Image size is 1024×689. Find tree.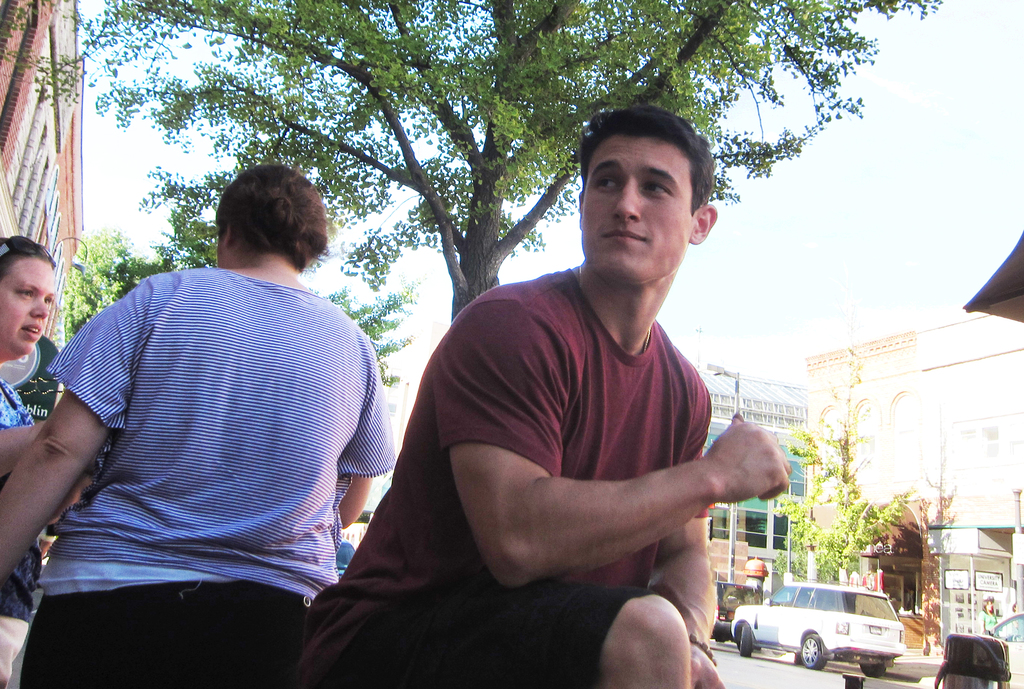
locate(0, 0, 1023, 646).
